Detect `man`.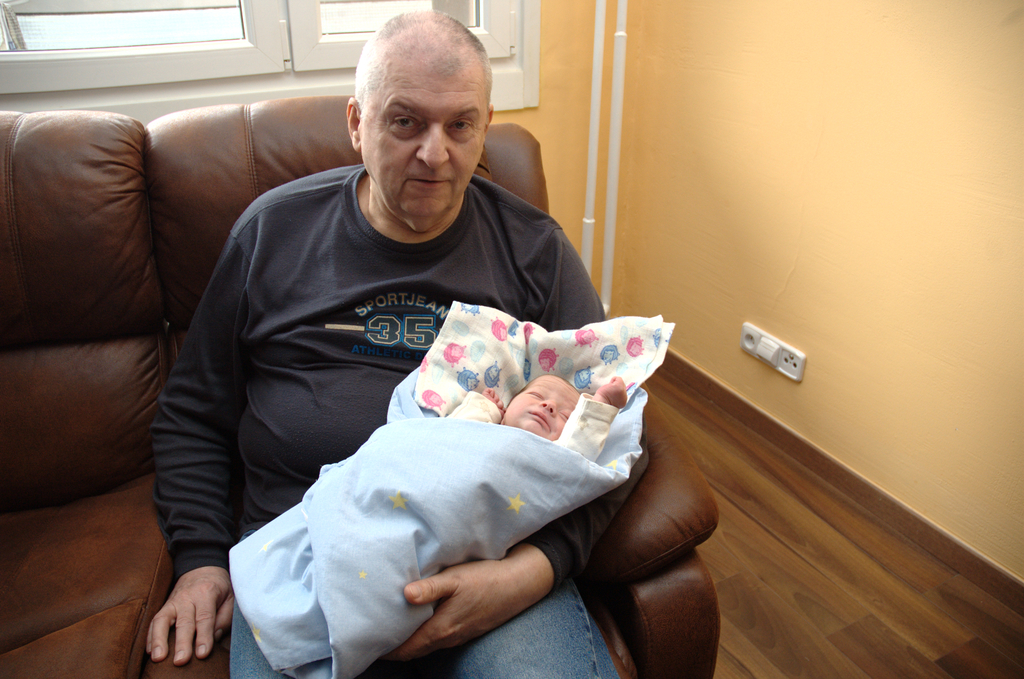
Detected at box(120, 35, 698, 668).
